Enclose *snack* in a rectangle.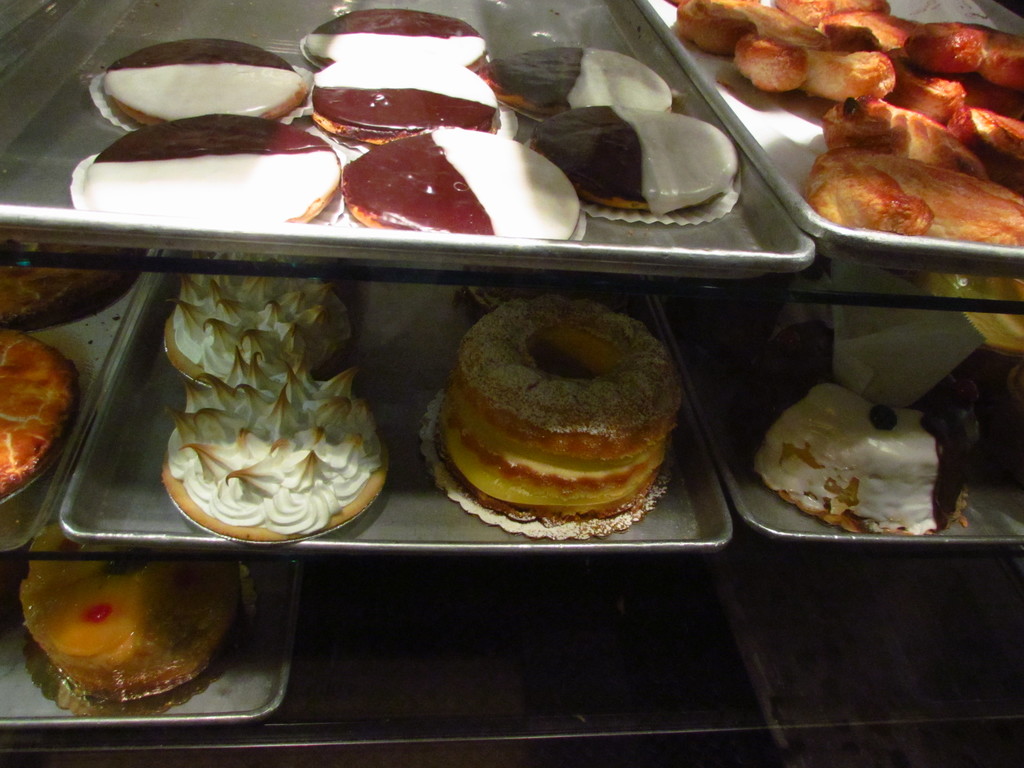
(left=0, top=248, right=147, bottom=309).
